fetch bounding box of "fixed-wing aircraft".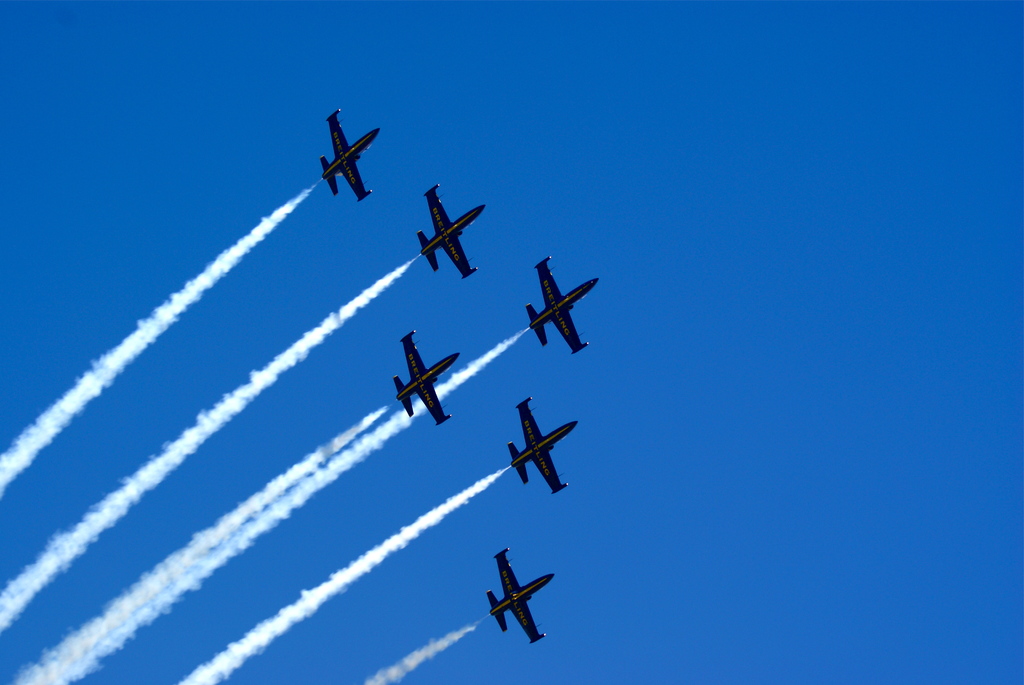
Bbox: [x1=416, y1=185, x2=484, y2=278].
